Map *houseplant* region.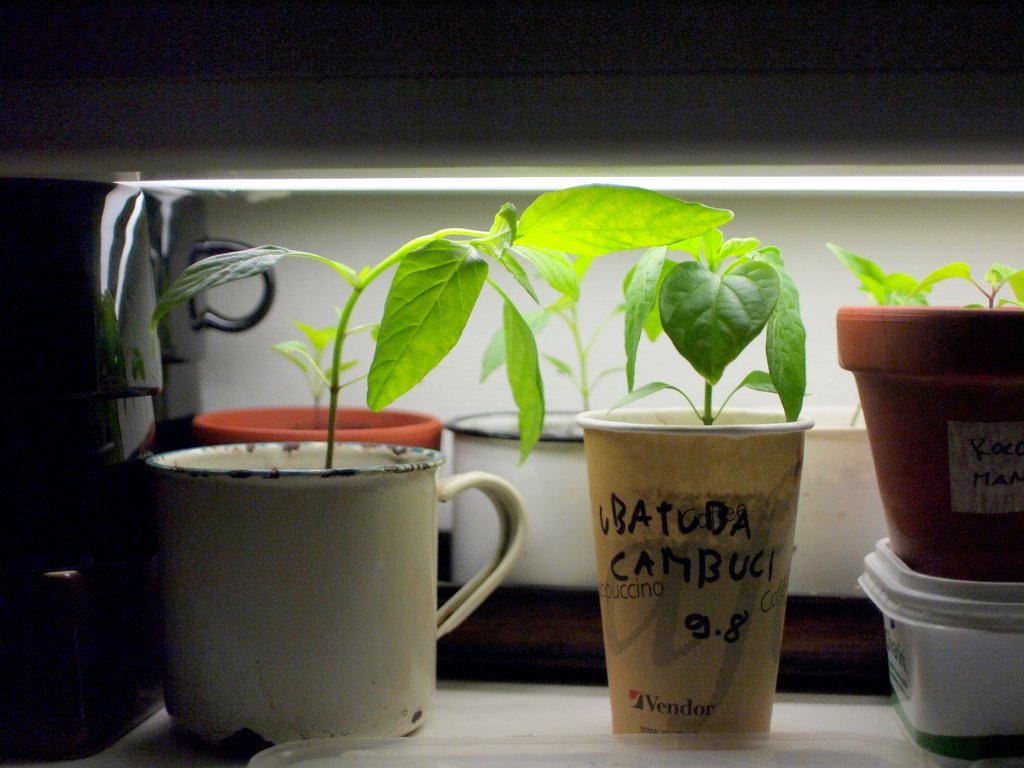
Mapped to bbox=[568, 223, 821, 735].
